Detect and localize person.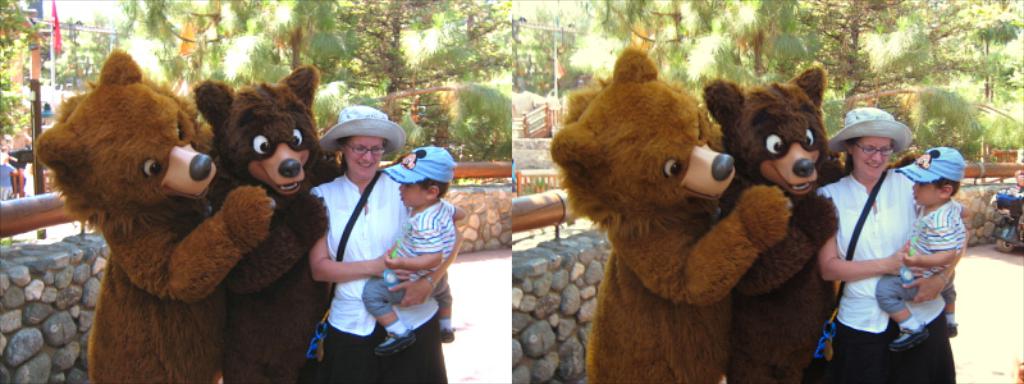
Localized at pyautogui.locateOnScreen(873, 147, 968, 353).
